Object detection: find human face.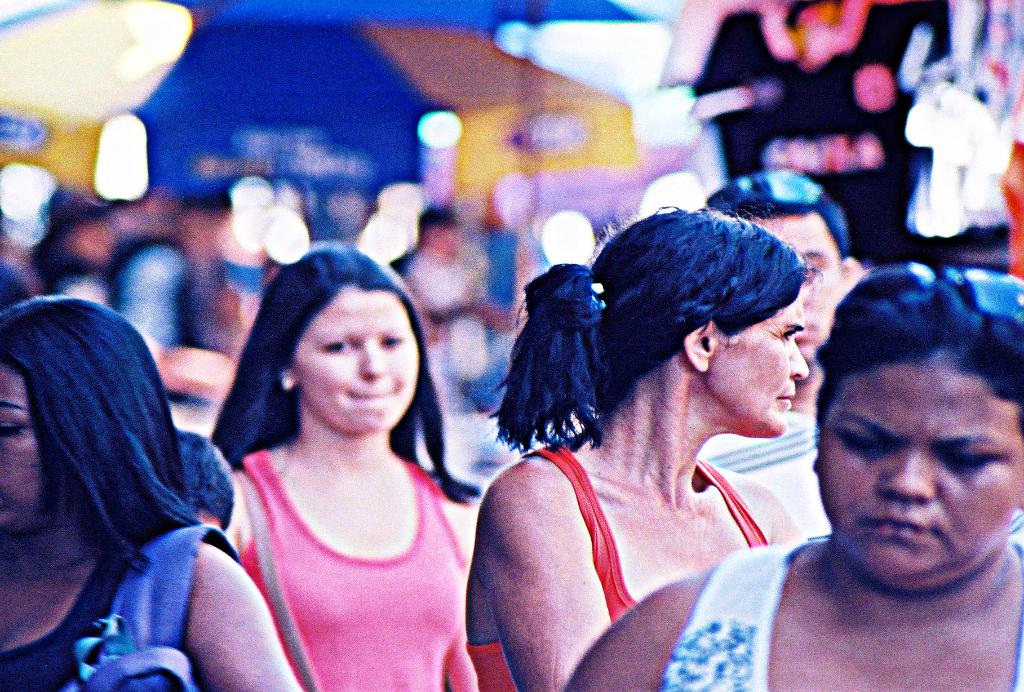
x1=713, y1=298, x2=812, y2=437.
